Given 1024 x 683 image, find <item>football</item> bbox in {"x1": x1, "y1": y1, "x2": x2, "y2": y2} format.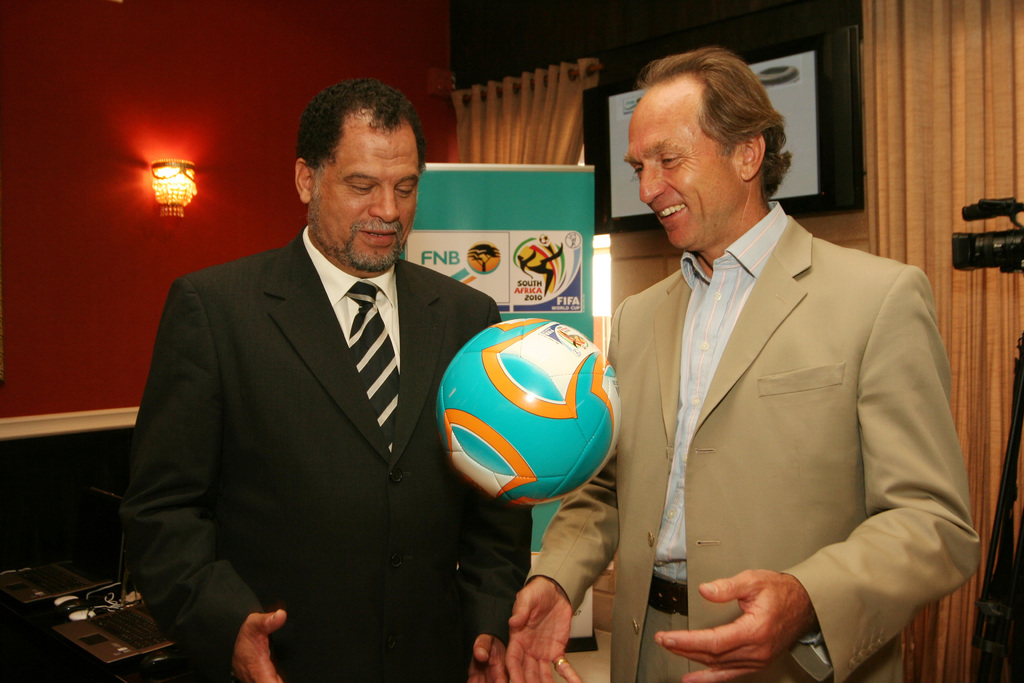
{"x1": 432, "y1": 315, "x2": 627, "y2": 508}.
